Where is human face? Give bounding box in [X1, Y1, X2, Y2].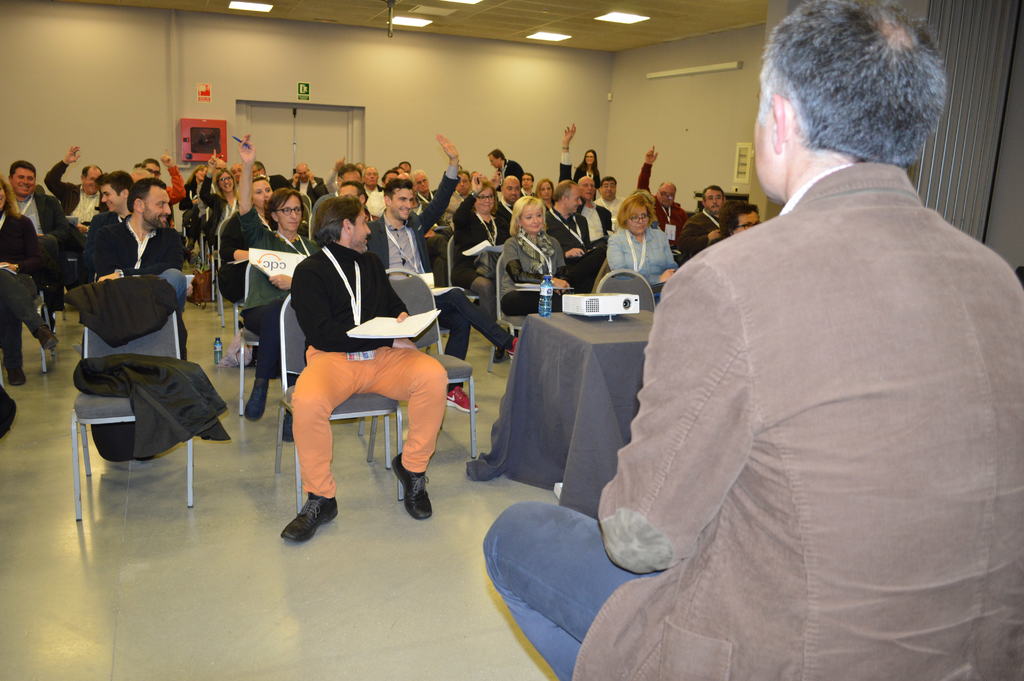
[751, 95, 783, 201].
